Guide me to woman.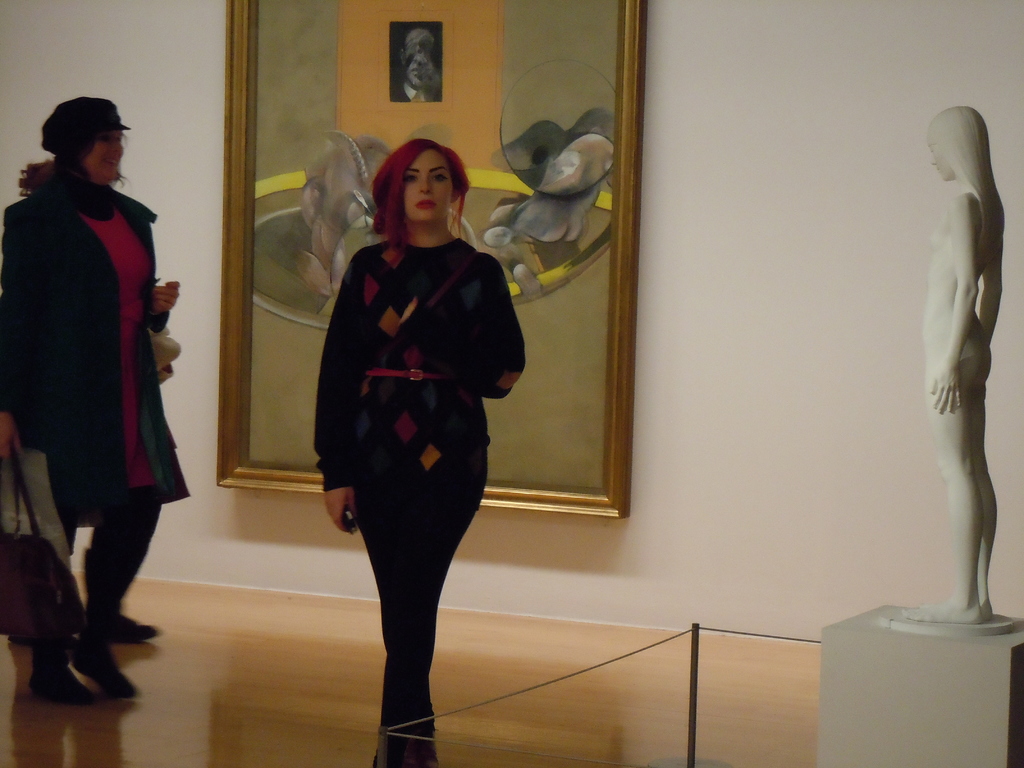
Guidance: x1=316, y1=136, x2=527, y2=767.
